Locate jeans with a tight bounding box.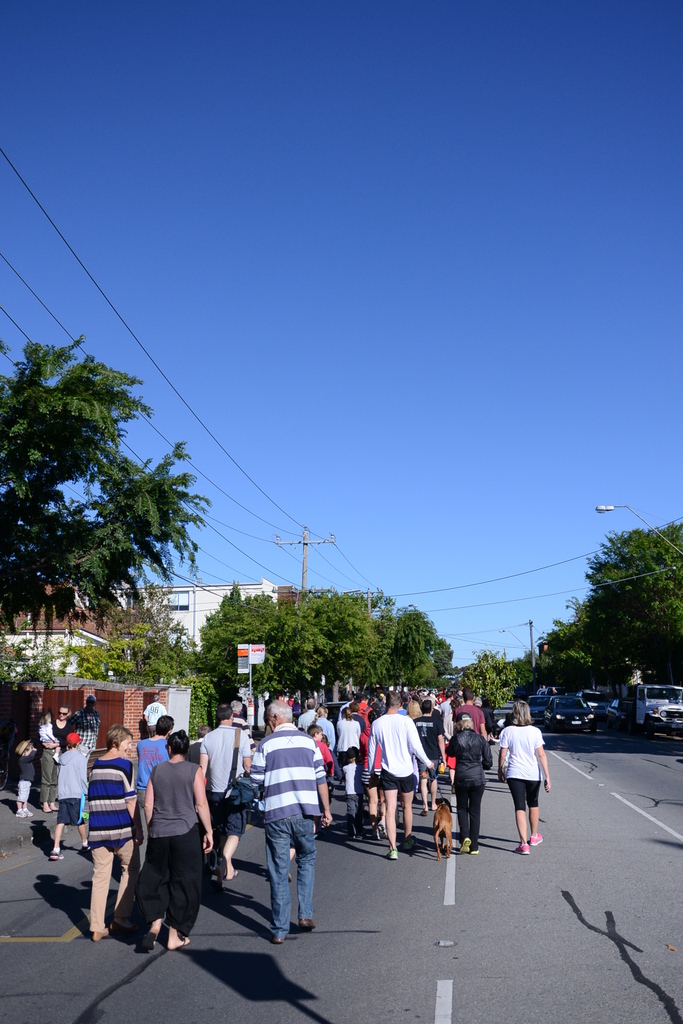
region(86, 842, 144, 928).
